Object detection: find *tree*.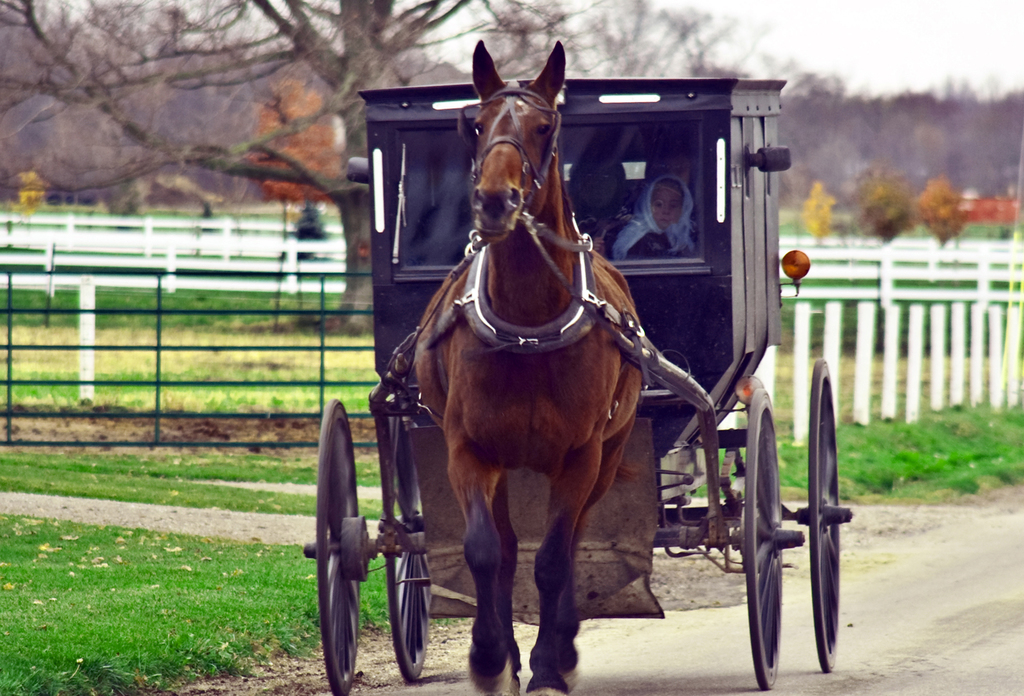
x1=3 y1=165 x2=50 y2=218.
